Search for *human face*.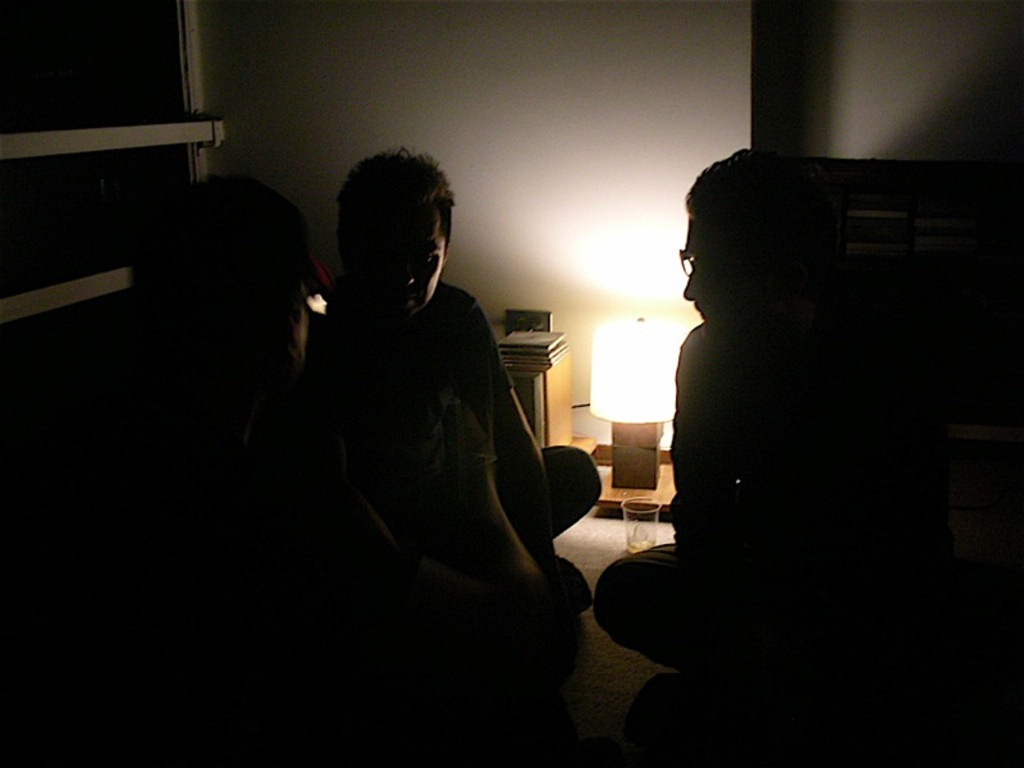
Found at locate(351, 207, 443, 321).
